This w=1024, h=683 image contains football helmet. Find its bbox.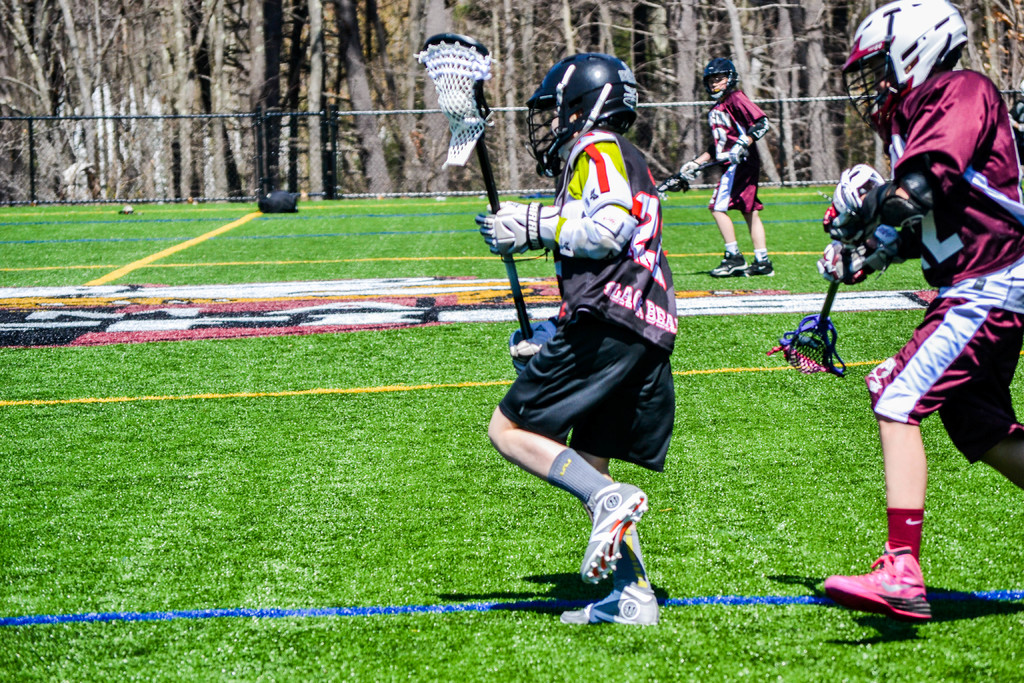
843:0:966:129.
